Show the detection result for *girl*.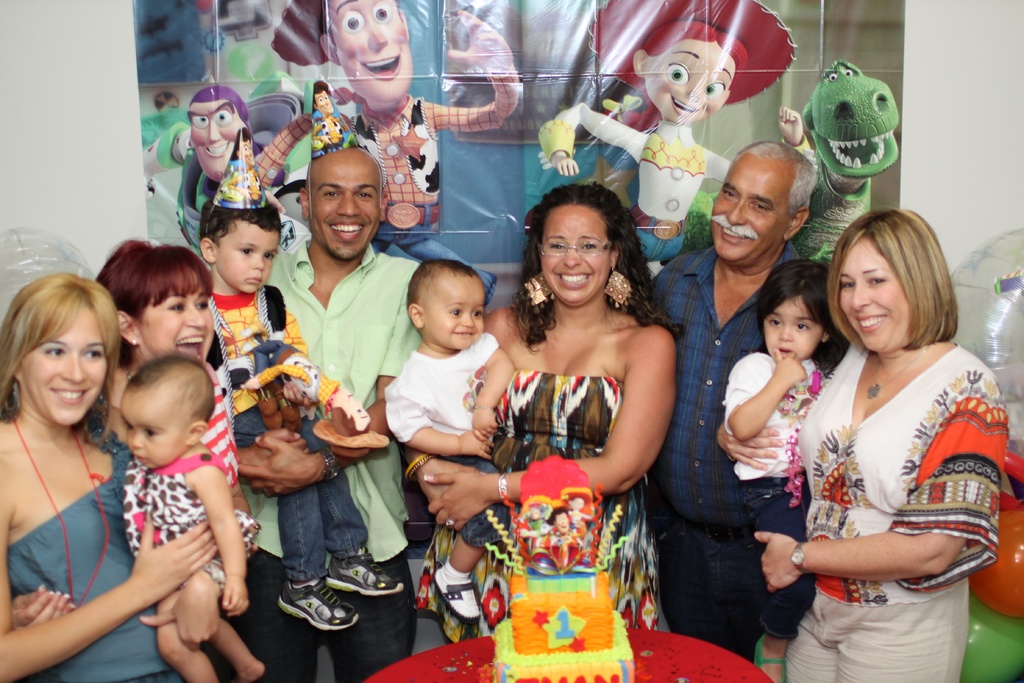
detection(536, 0, 819, 266).
